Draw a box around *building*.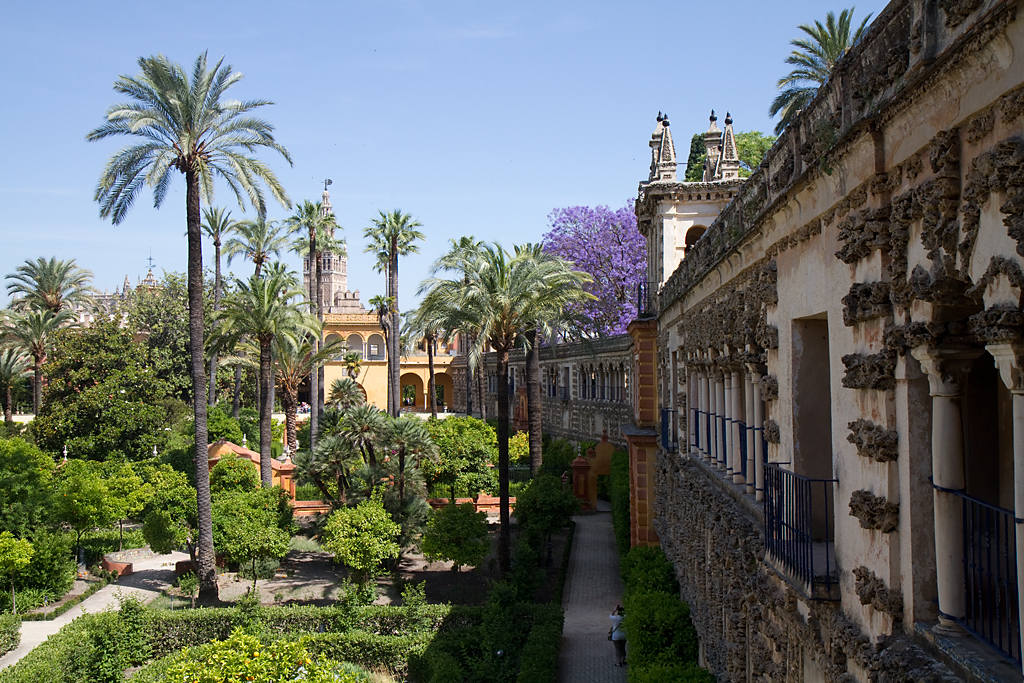
region(291, 175, 497, 436).
